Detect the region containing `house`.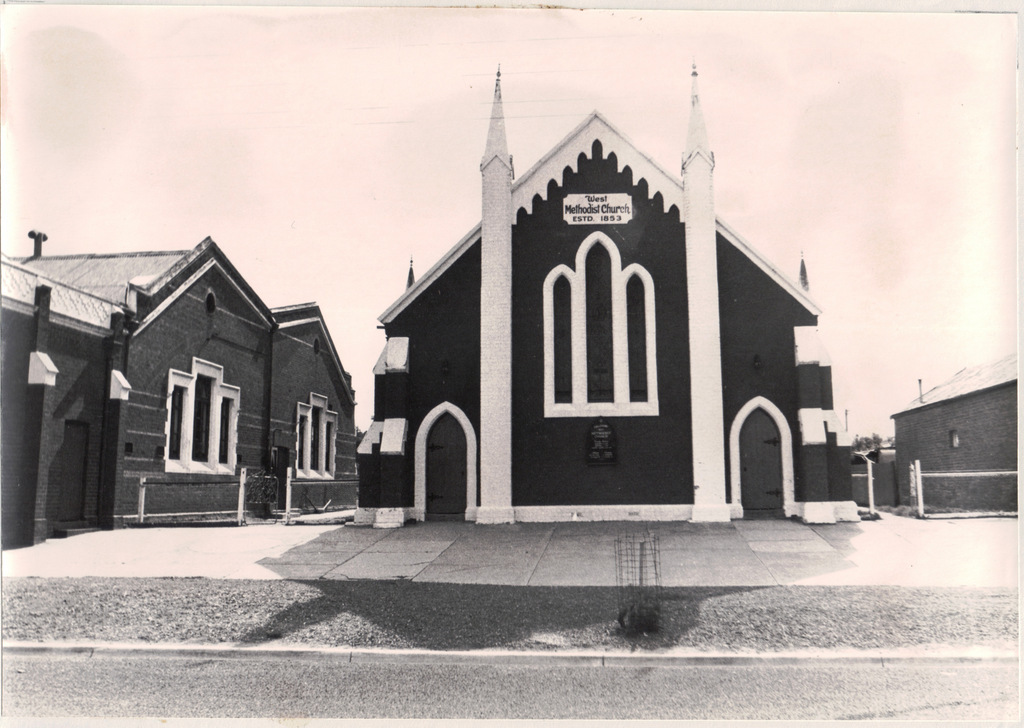
(365, 60, 852, 528).
